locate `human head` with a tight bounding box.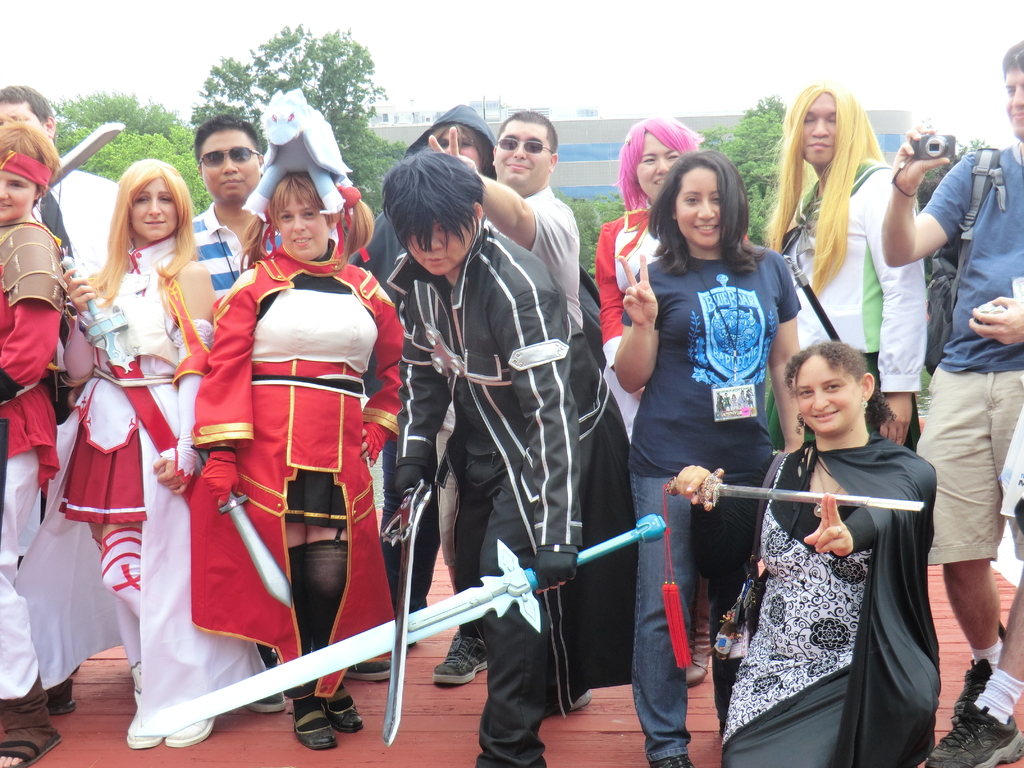
{"left": 0, "top": 83, "right": 57, "bottom": 147}.
